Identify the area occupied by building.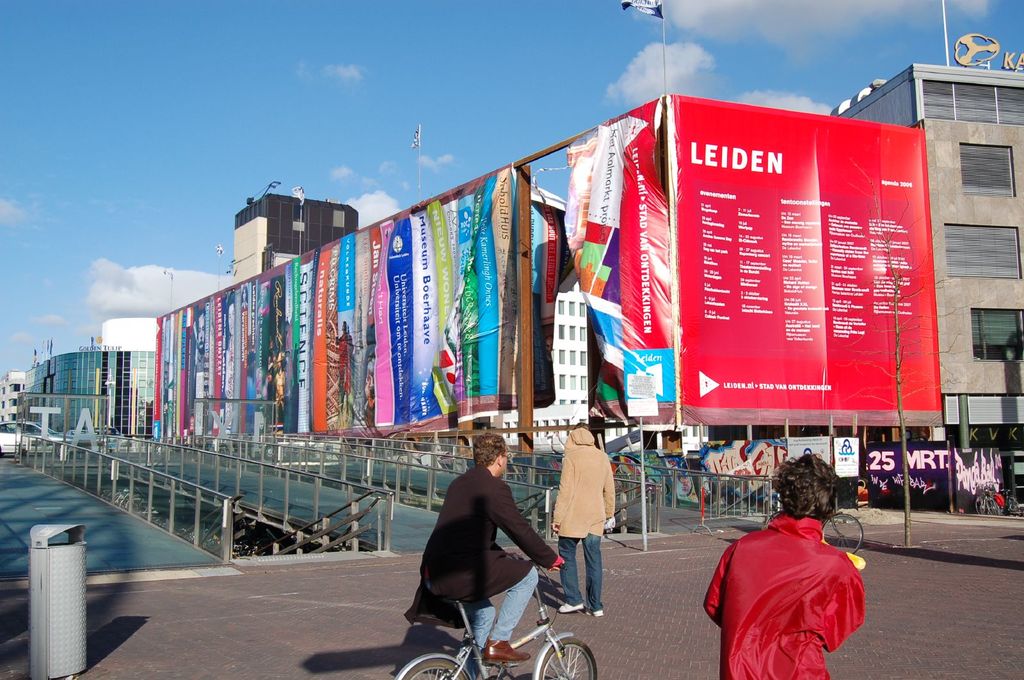
Area: 0, 368, 25, 420.
